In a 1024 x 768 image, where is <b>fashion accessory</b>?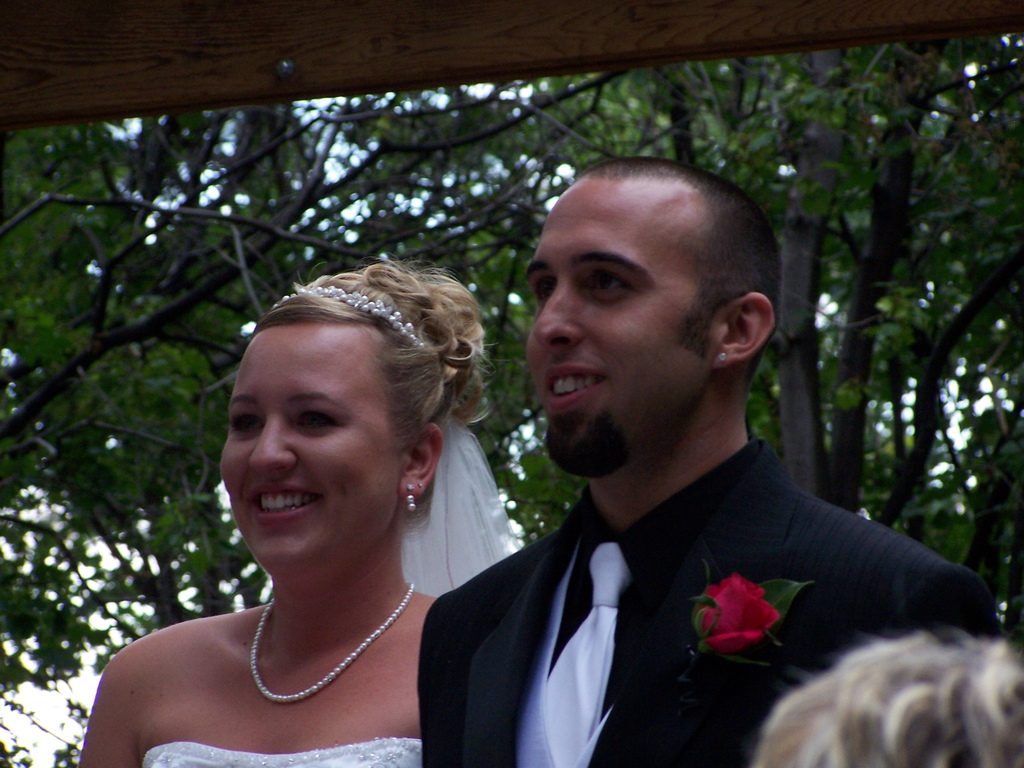
(x1=245, y1=581, x2=414, y2=709).
